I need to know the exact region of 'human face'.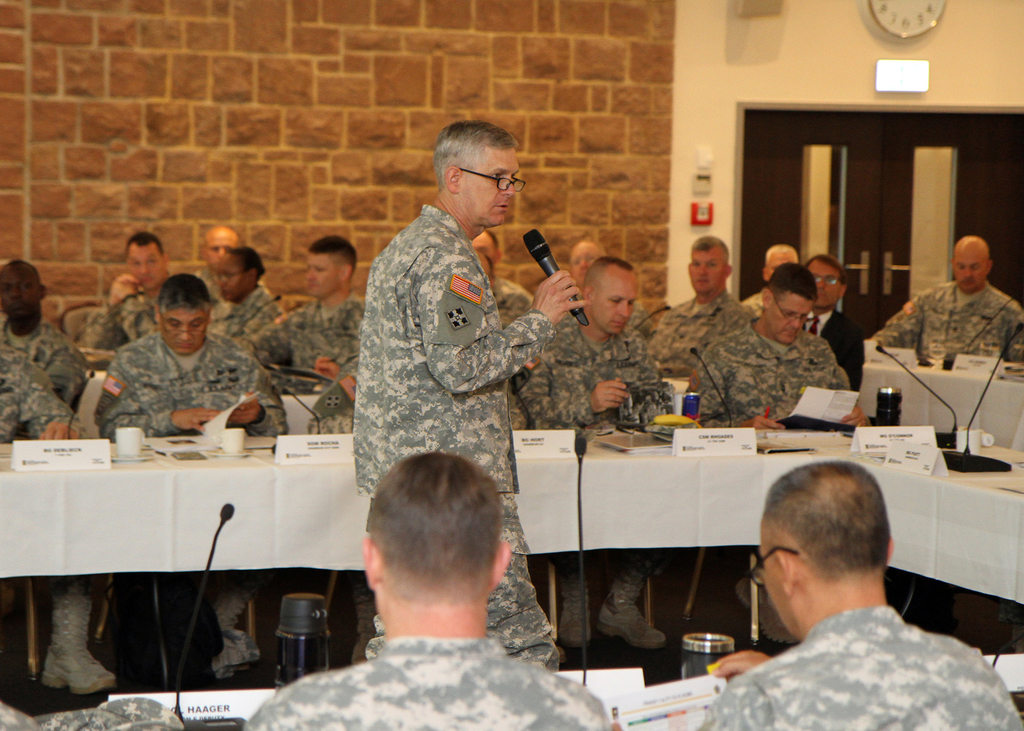
Region: {"left": 161, "top": 307, "right": 205, "bottom": 357}.
